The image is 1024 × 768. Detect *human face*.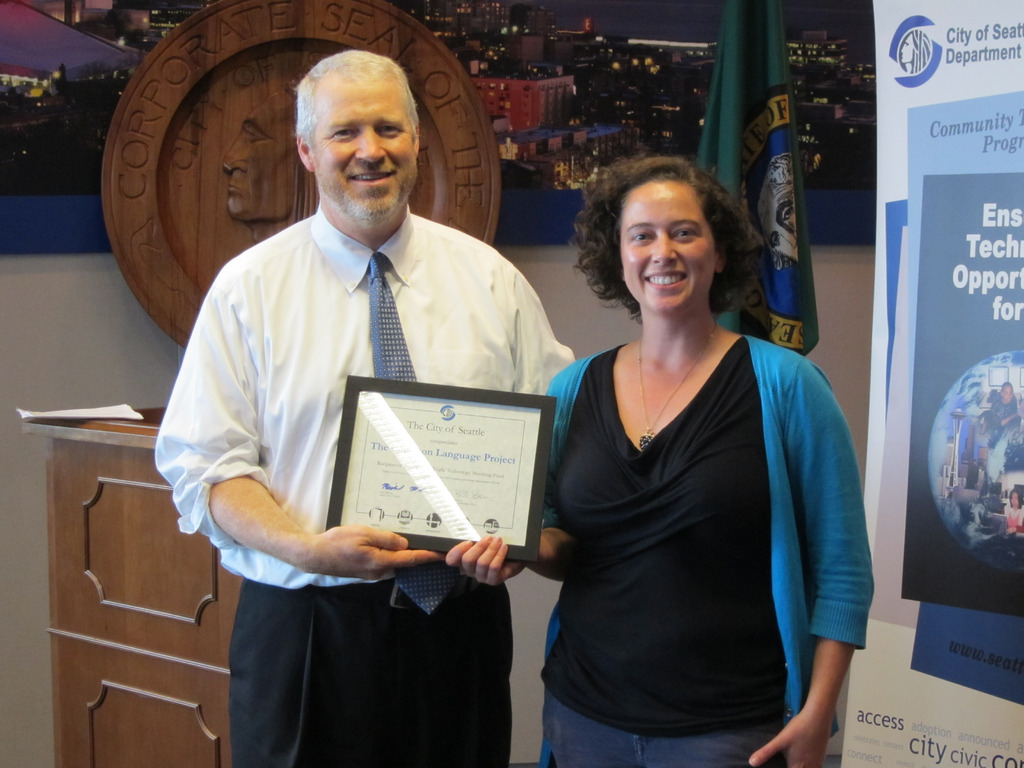
Detection: Rect(312, 73, 413, 233).
